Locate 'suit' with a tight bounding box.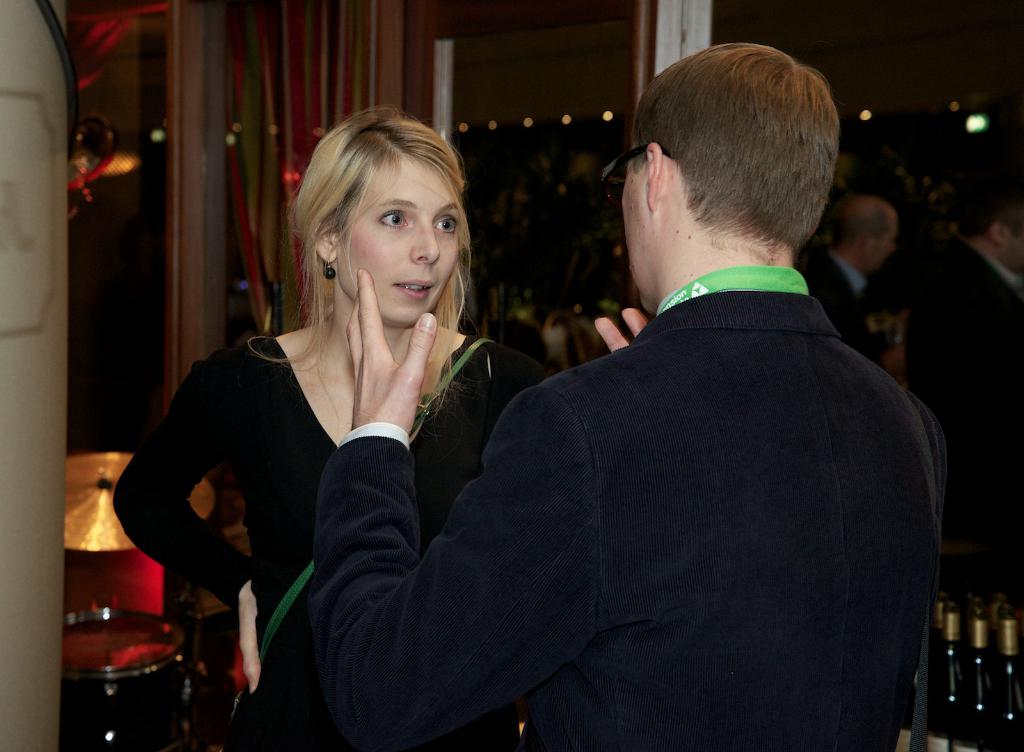
372, 141, 950, 723.
